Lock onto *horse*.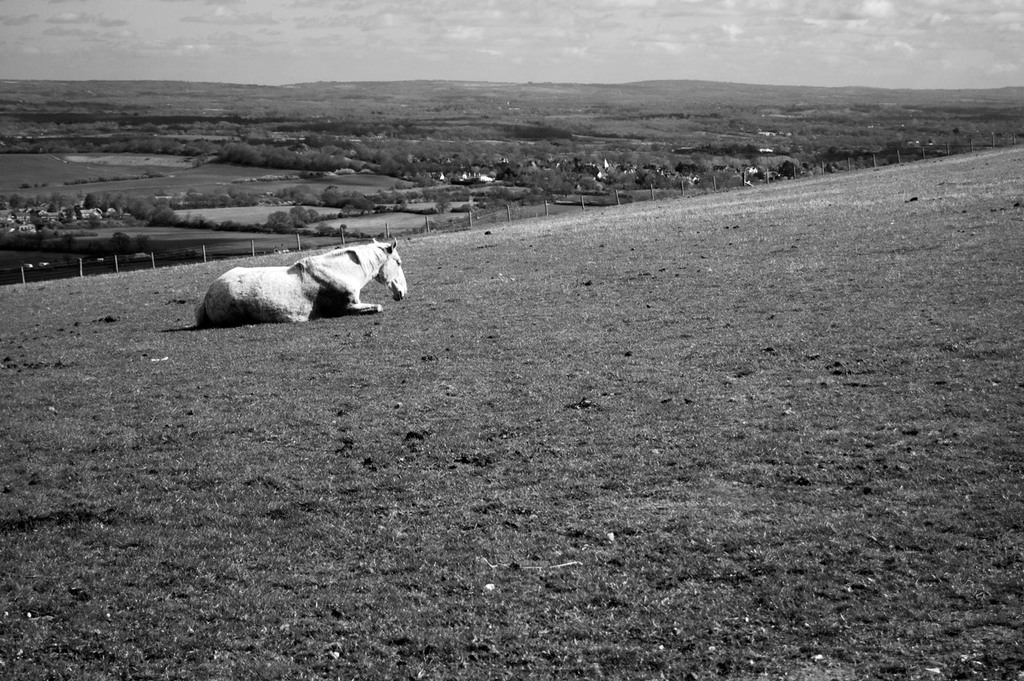
Locked: 195:238:409:325.
